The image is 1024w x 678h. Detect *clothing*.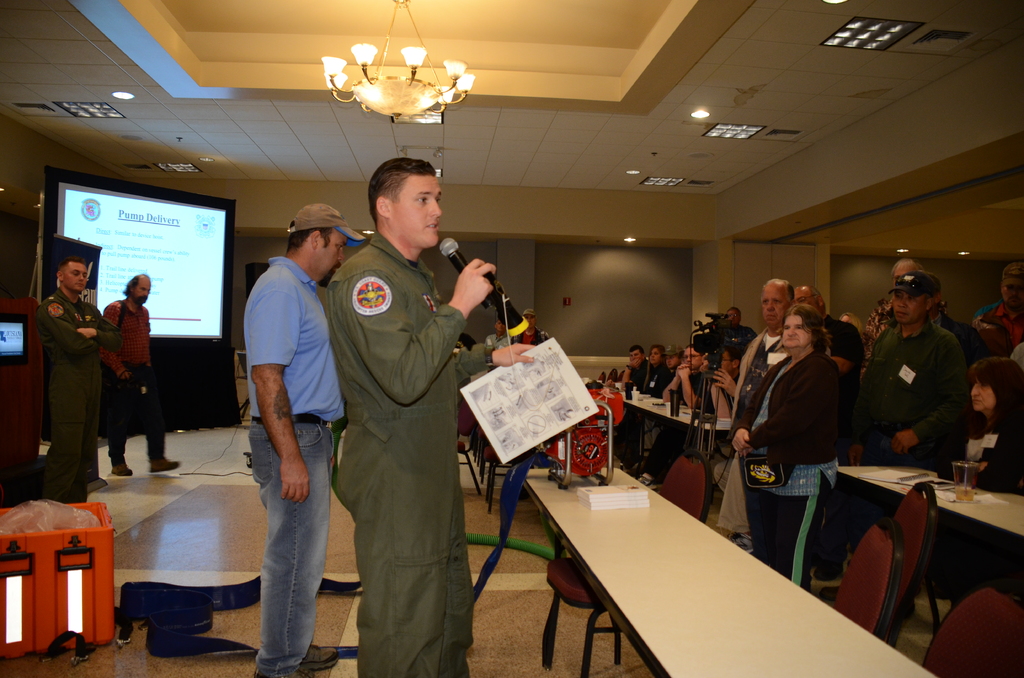
Detection: bbox=[847, 322, 962, 469].
